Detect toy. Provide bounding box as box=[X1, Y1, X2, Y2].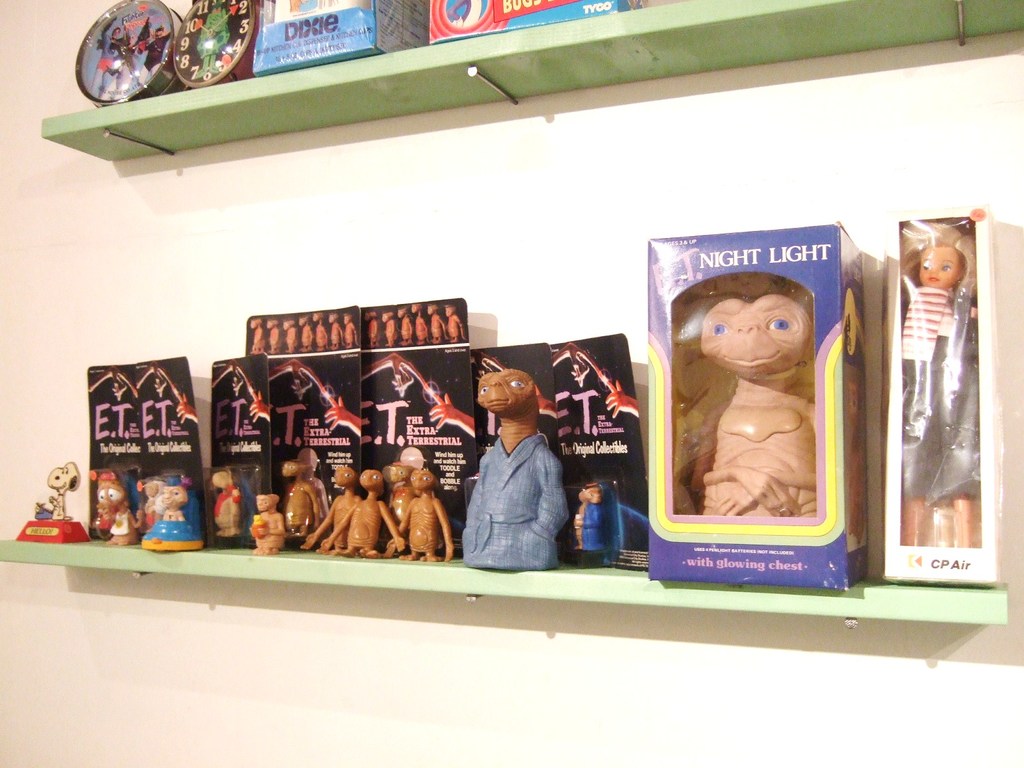
box=[284, 320, 297, 355].
